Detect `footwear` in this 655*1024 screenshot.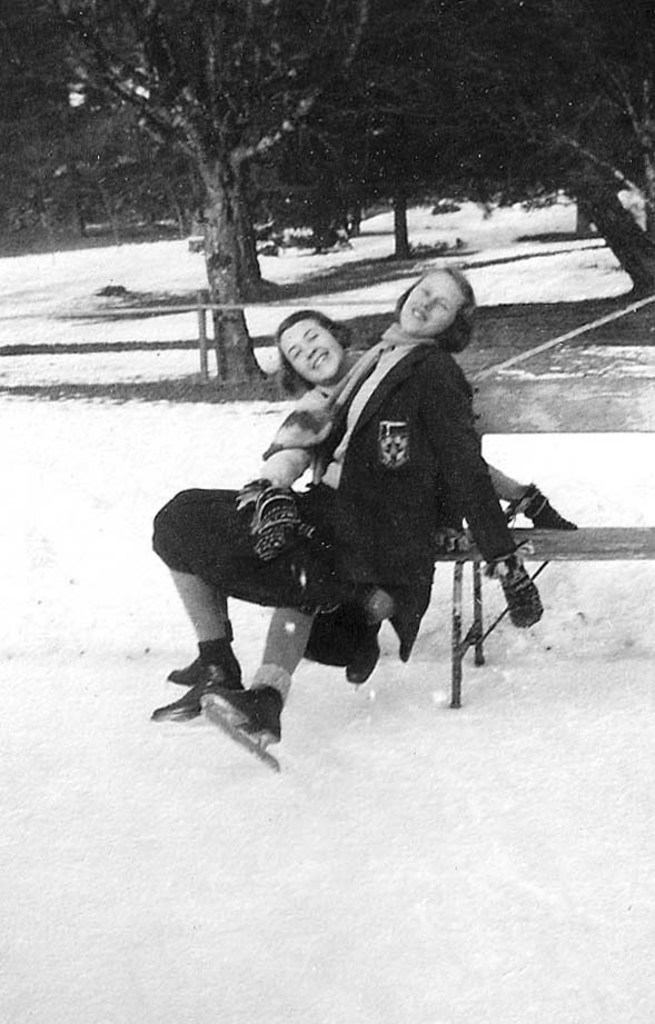
Detection: (512,485,579,533).
